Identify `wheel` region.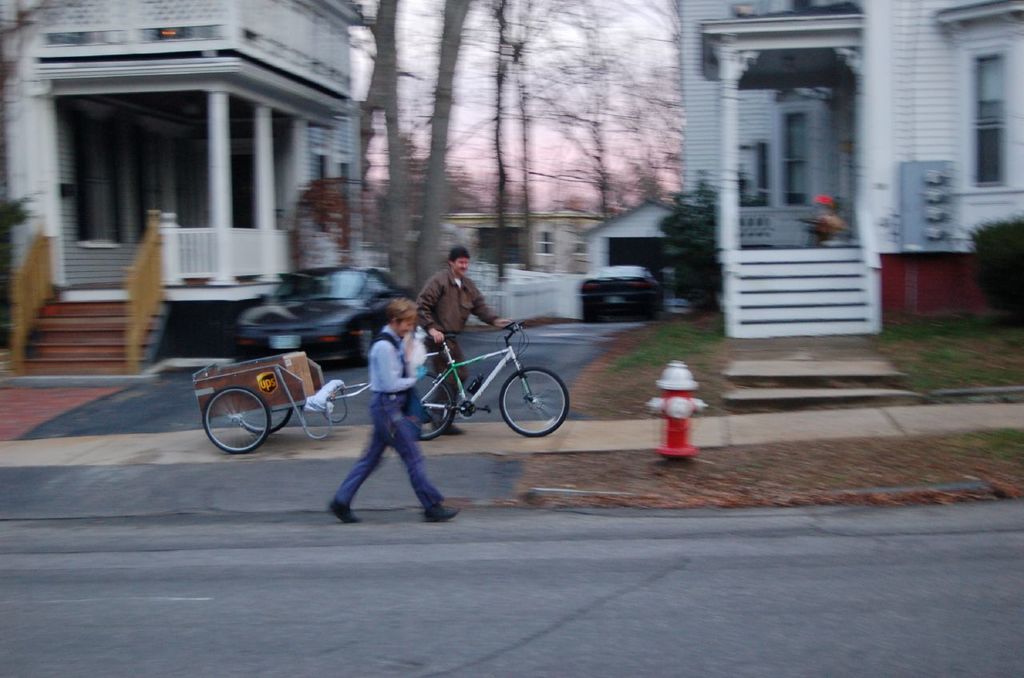
Region: locate(496, 363, 574, 437).
